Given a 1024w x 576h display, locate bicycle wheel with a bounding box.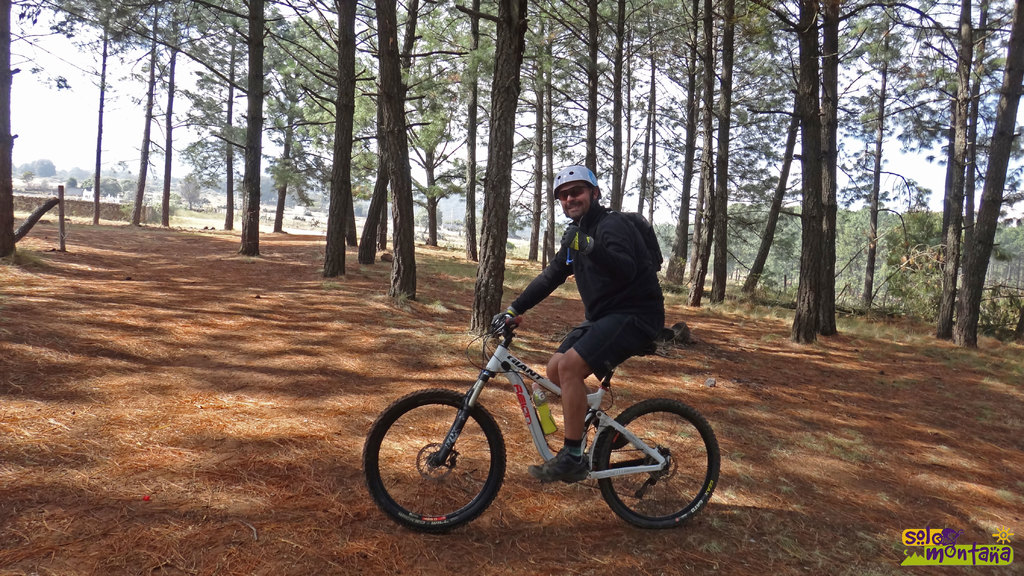
Located: crop(583, 401, 713, 529).
